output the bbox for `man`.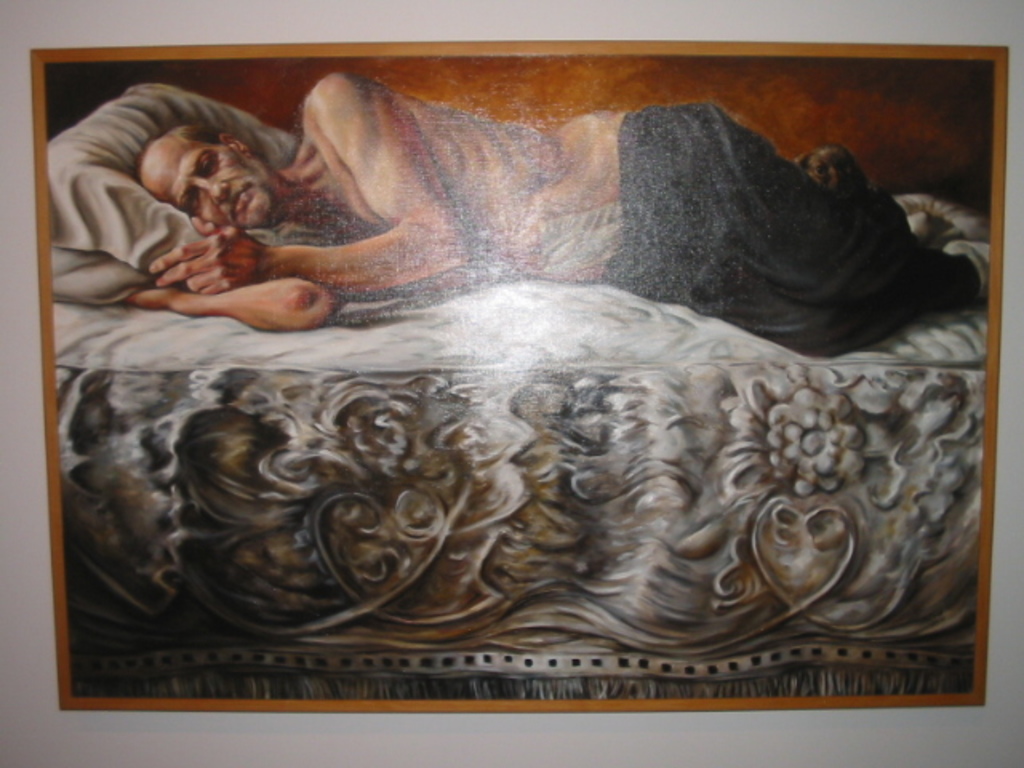
detection(130, 96, 1002, 363).
